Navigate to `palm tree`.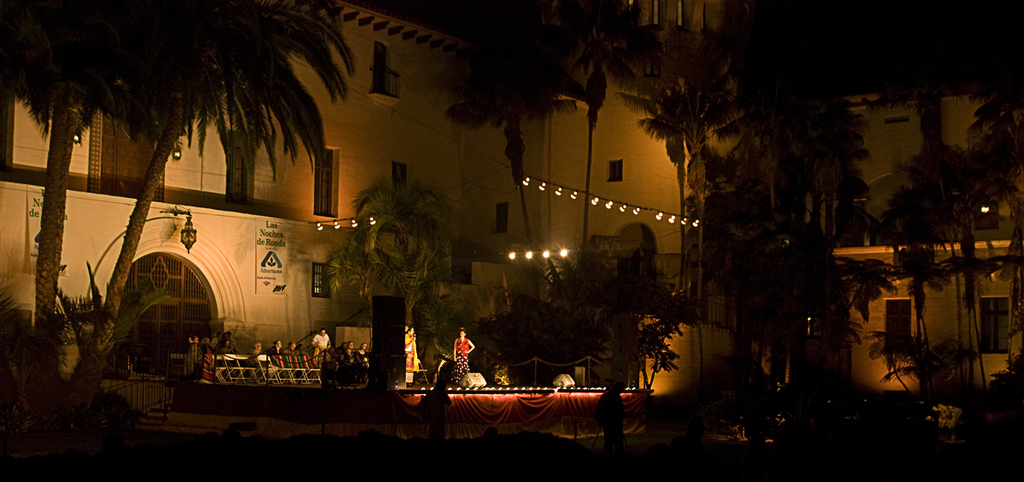
Navigation target: [x1=637, y1=18, x2=759, y2=385].
